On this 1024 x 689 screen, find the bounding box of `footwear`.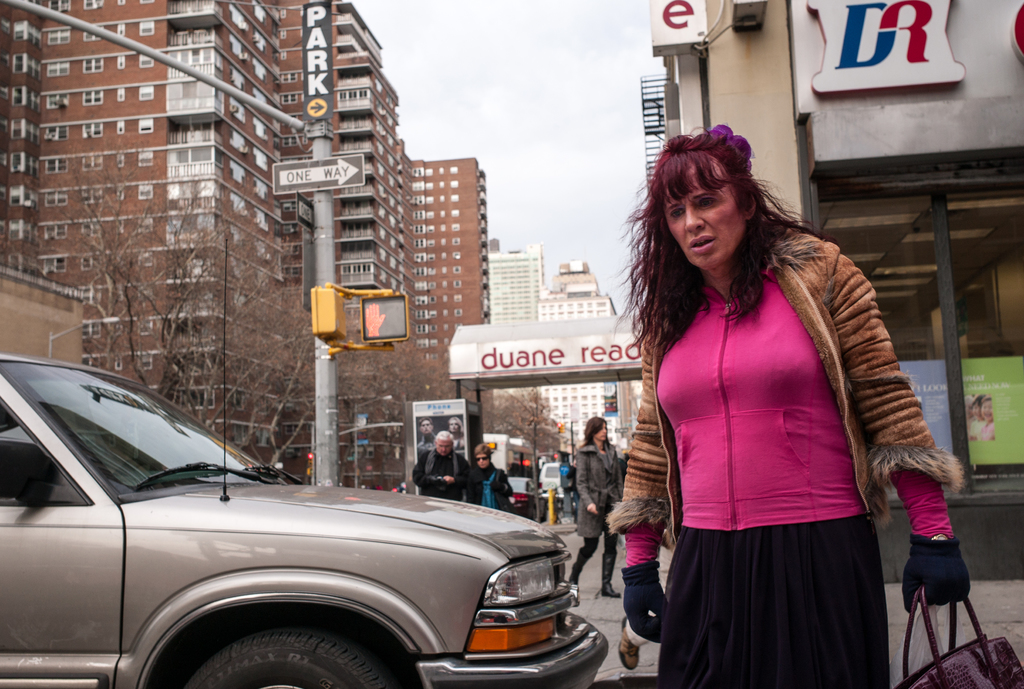
Bounding box: x1=593, y1=547, x2=625, y2=595.
